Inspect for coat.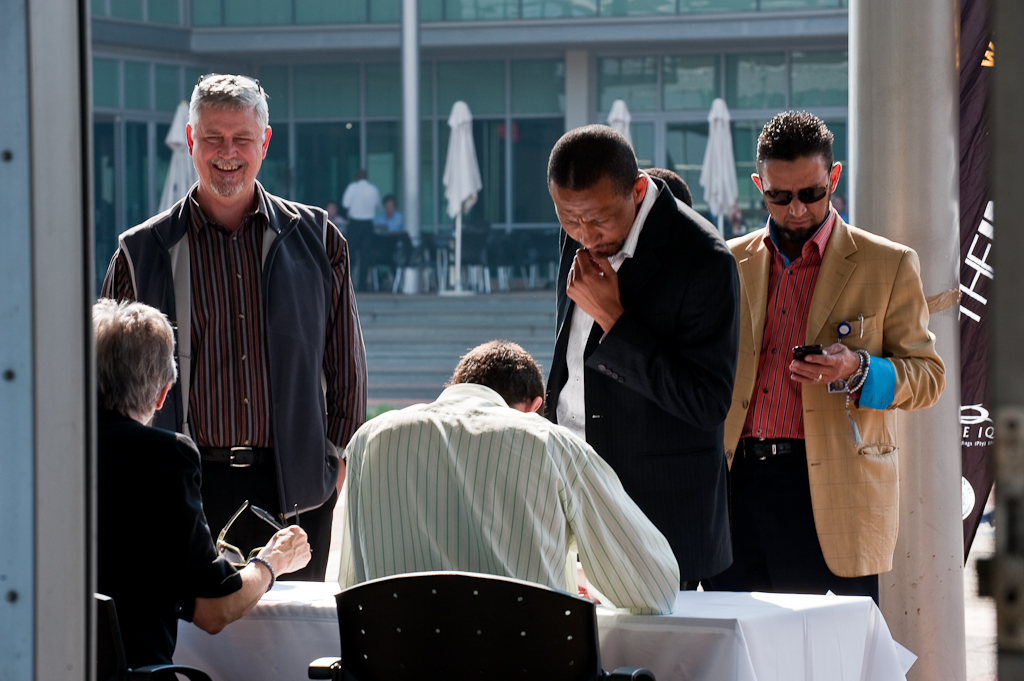
Inspection: 723 209 949 575.
